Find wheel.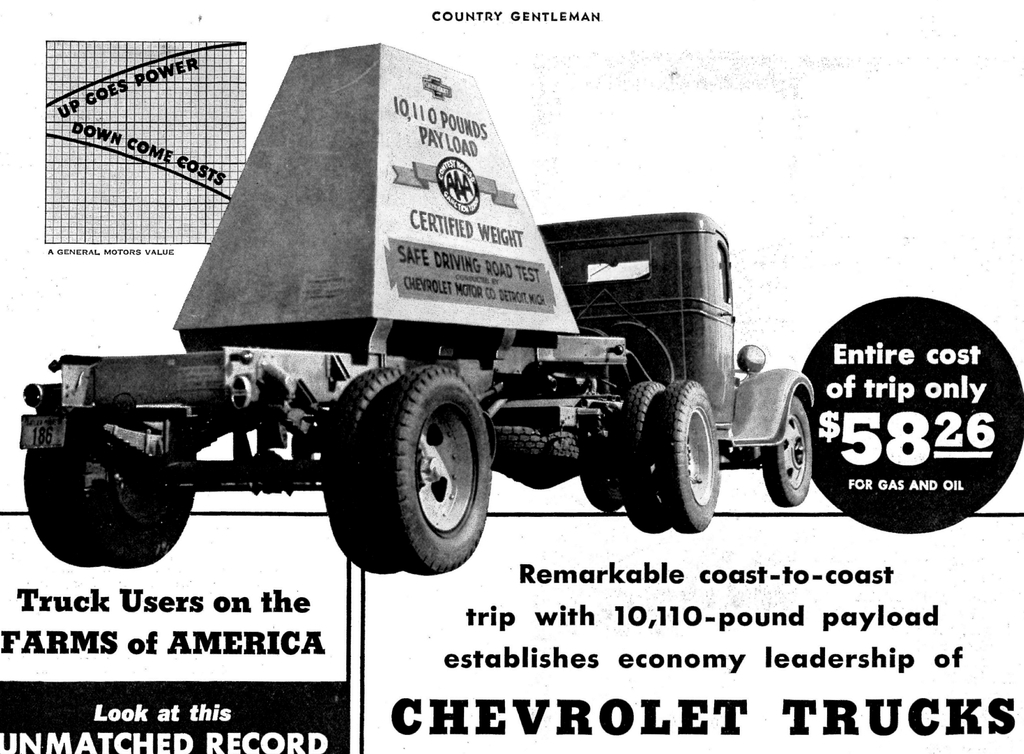
<bbox>493, 422, 550, 463</bbox>.
